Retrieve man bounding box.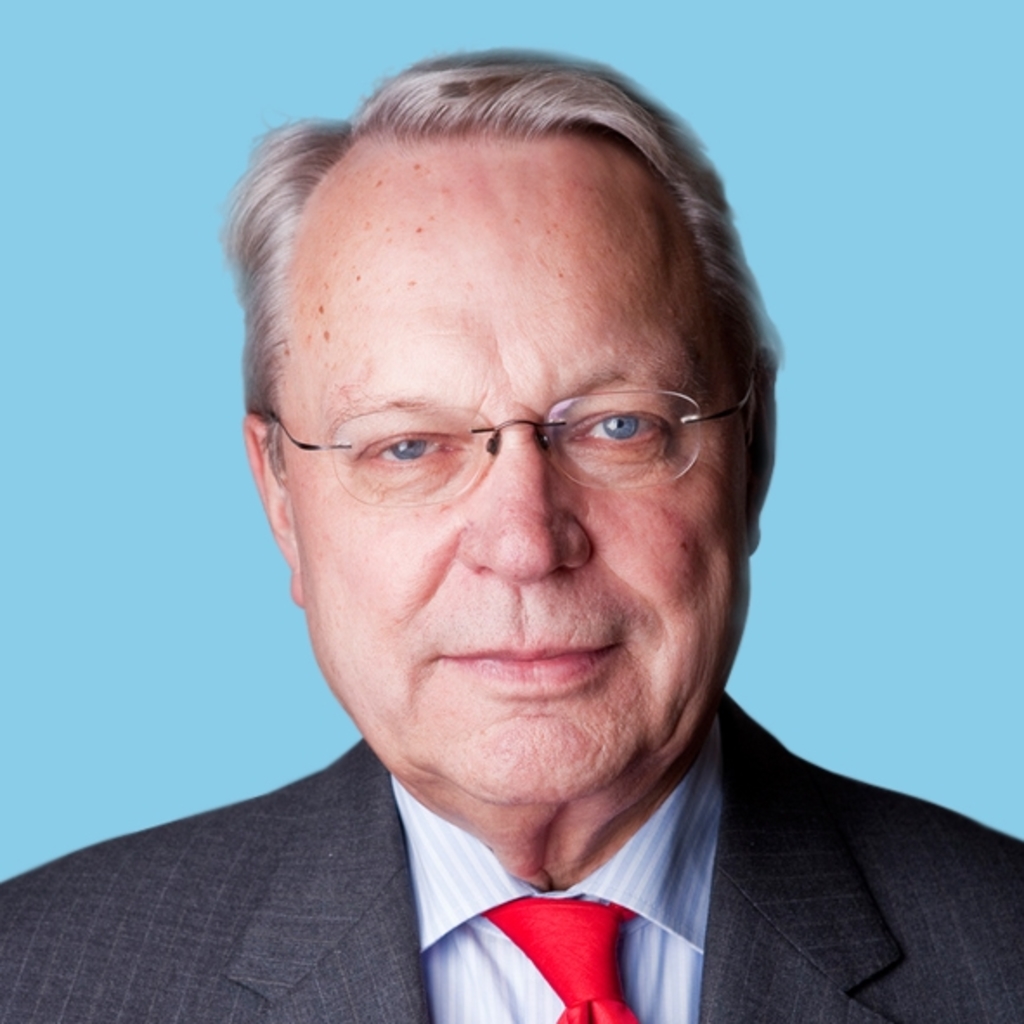
Bounding box: (7,57,1010,1023).
